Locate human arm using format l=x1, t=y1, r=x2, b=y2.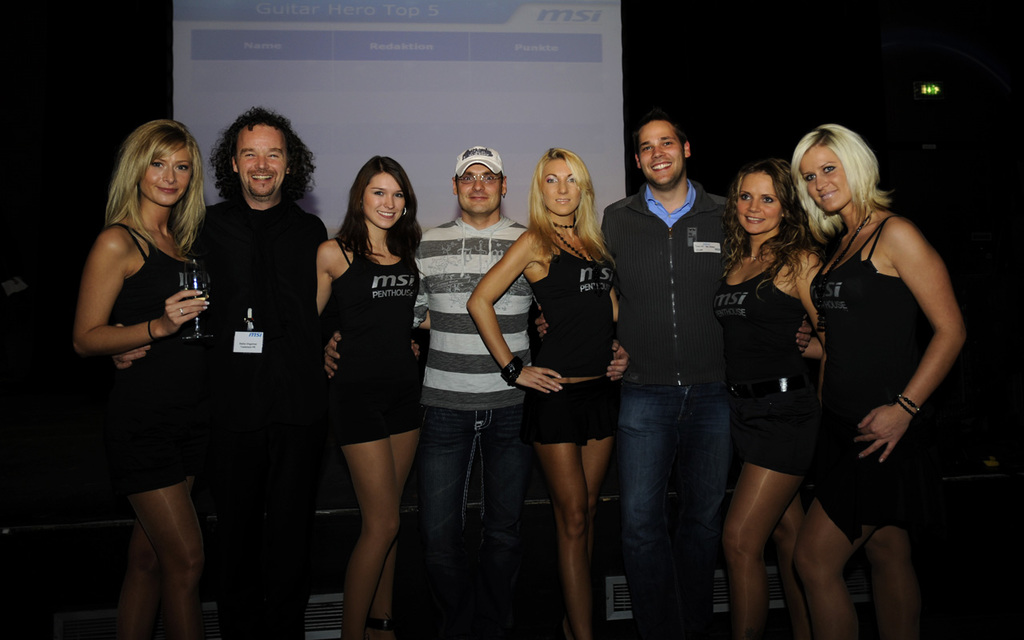
l=536, t=219, r=605, b=338.
